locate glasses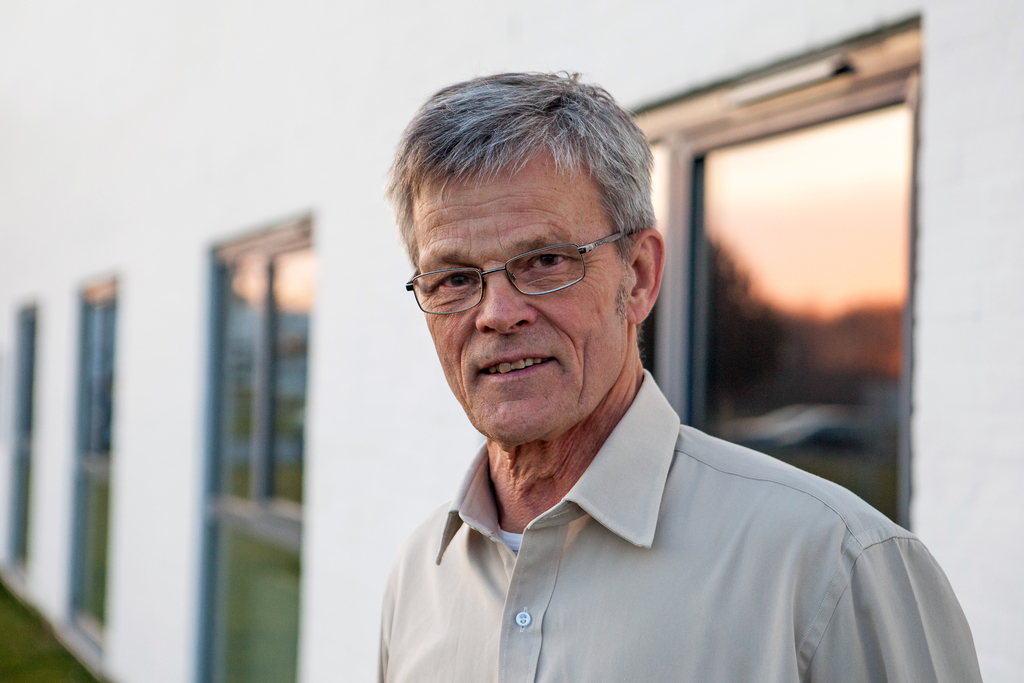
{"left": 411, "top": 229, "right": 647, "bottom": 310}
